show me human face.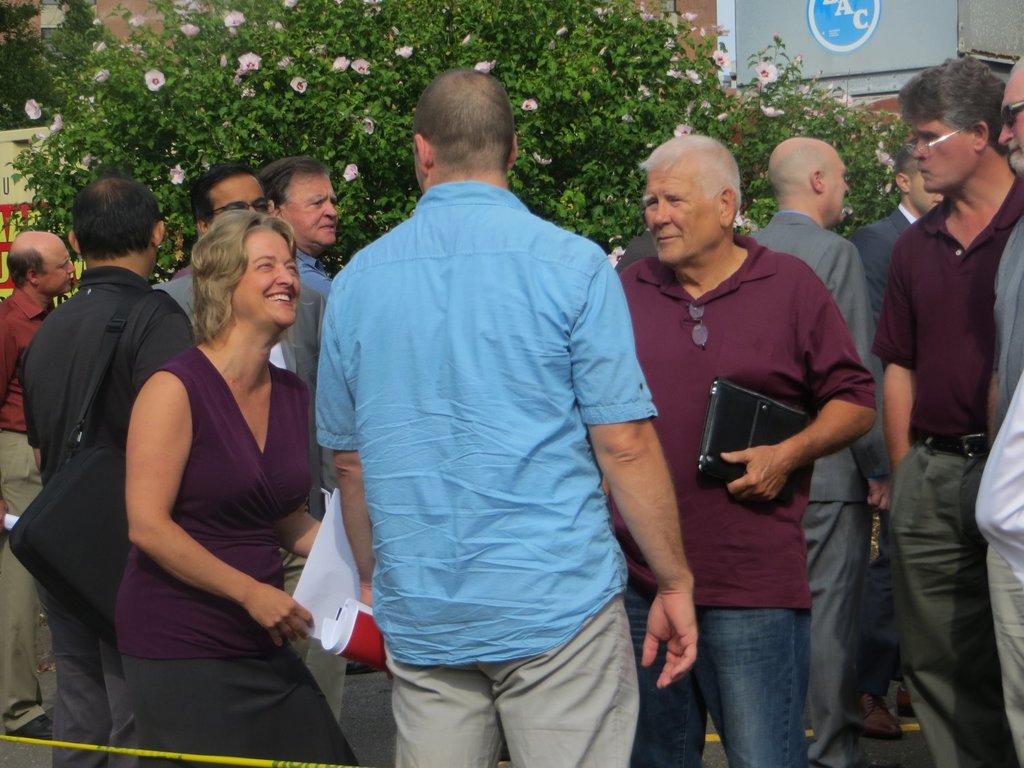
human face is here: BBox(33, 240, 74, 294).
